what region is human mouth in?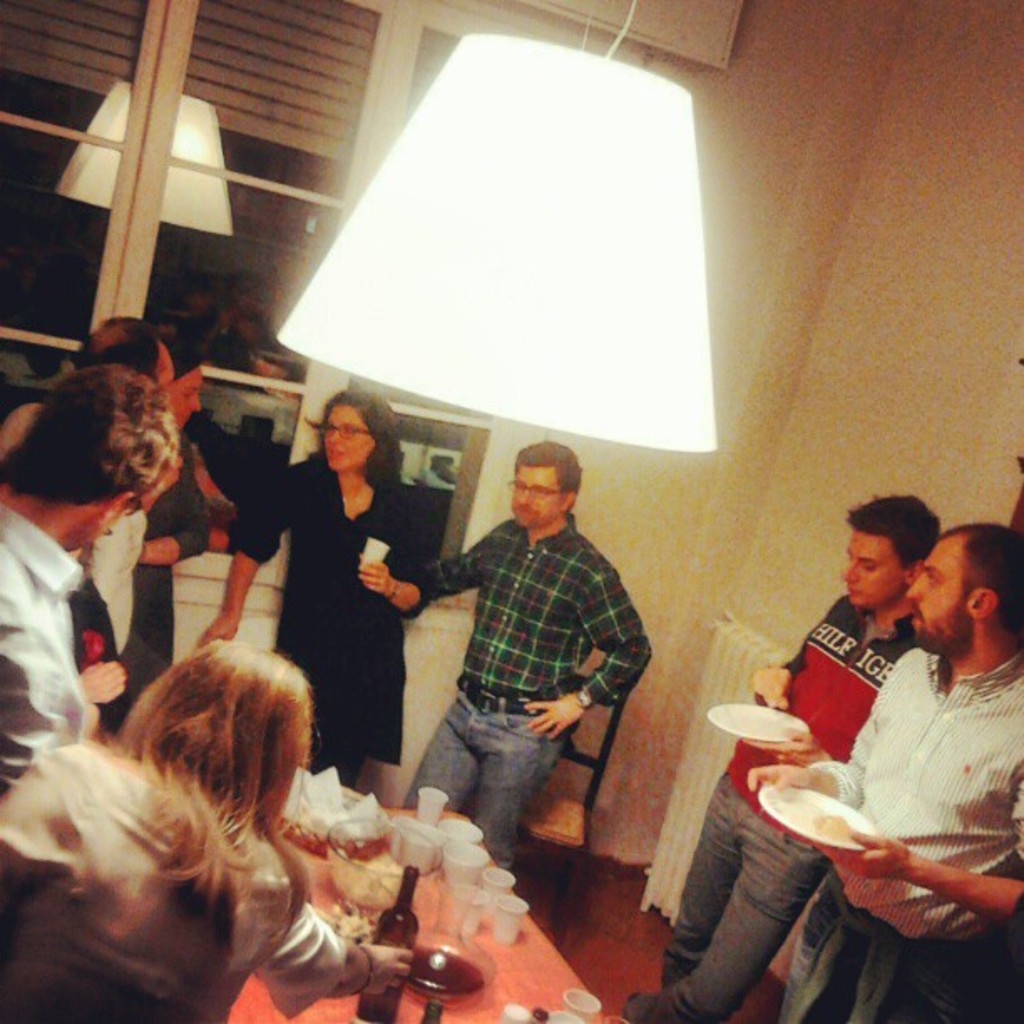
bbox=(915, 611, 920, 627).
